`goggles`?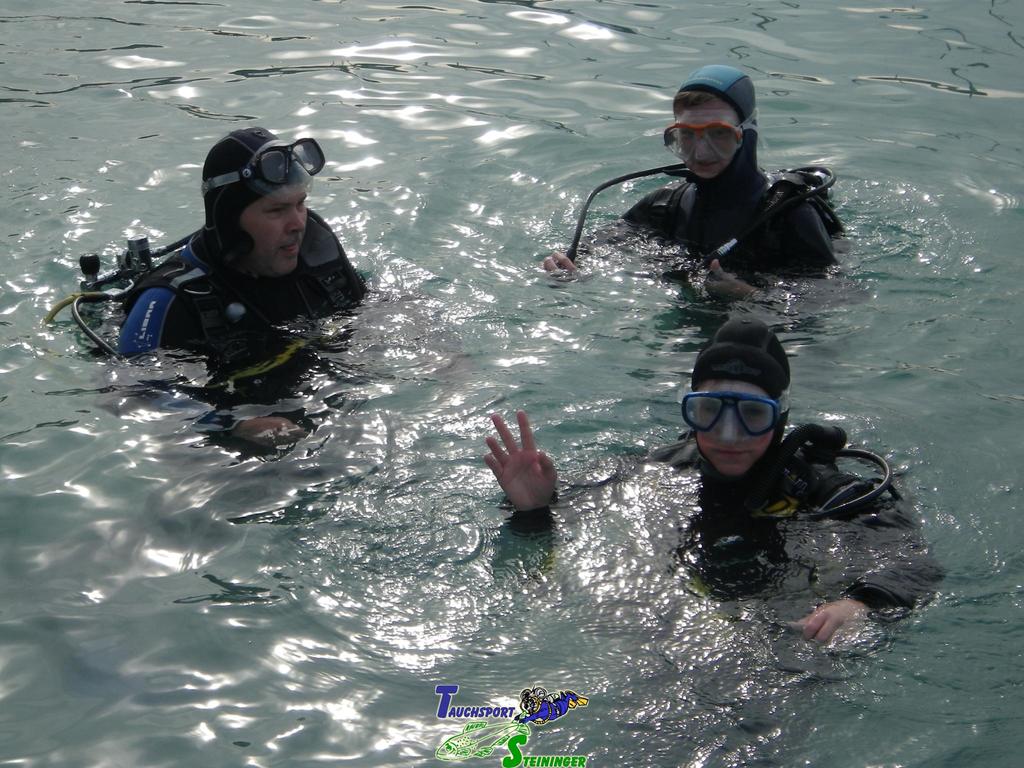
676:388:803:449
